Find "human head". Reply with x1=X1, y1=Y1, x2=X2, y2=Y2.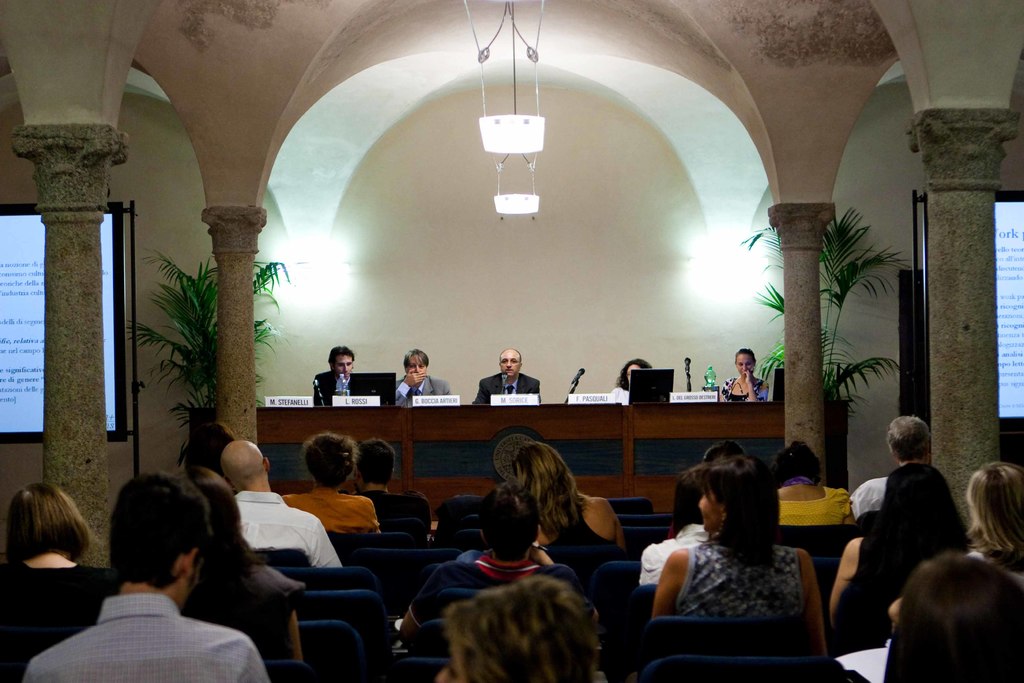
x1=771, y1=440, x2=824, y2=483.
